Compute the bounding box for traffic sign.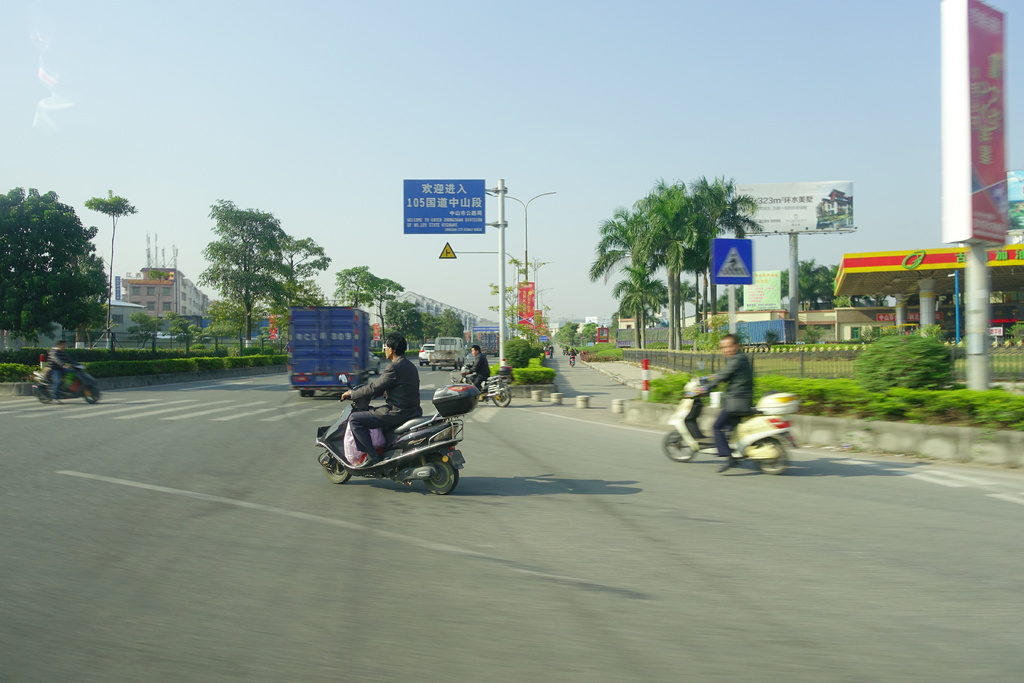
select_region(437, 242, 455, 259).
